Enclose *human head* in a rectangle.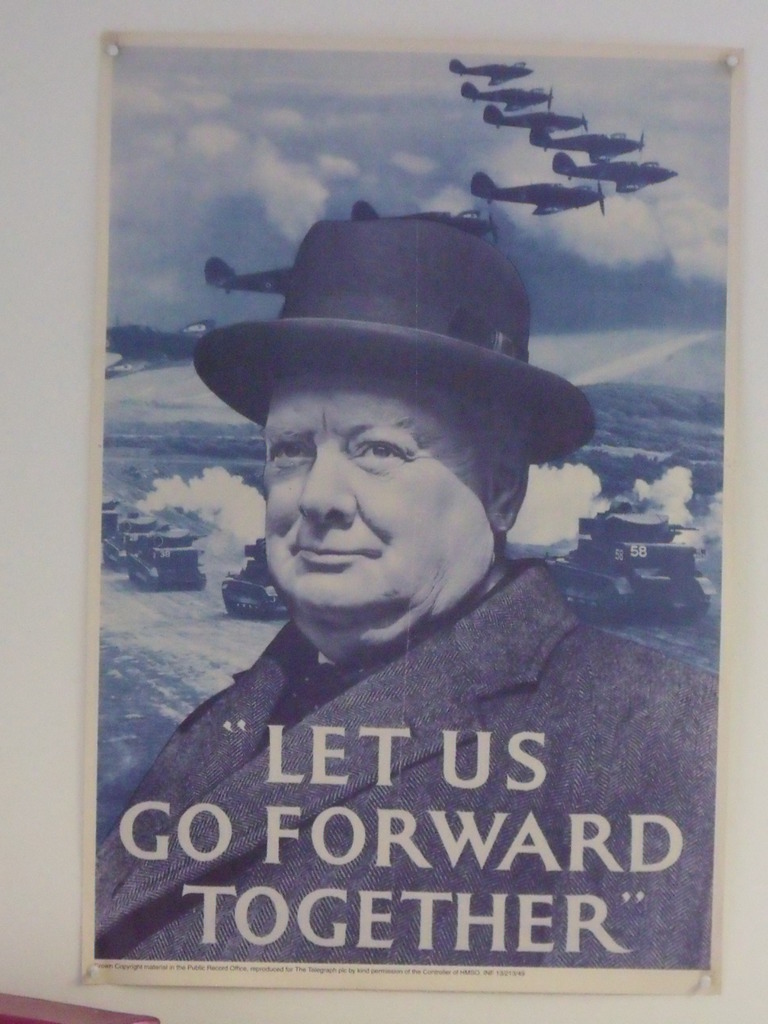
box(248, 350, 506, 630).
